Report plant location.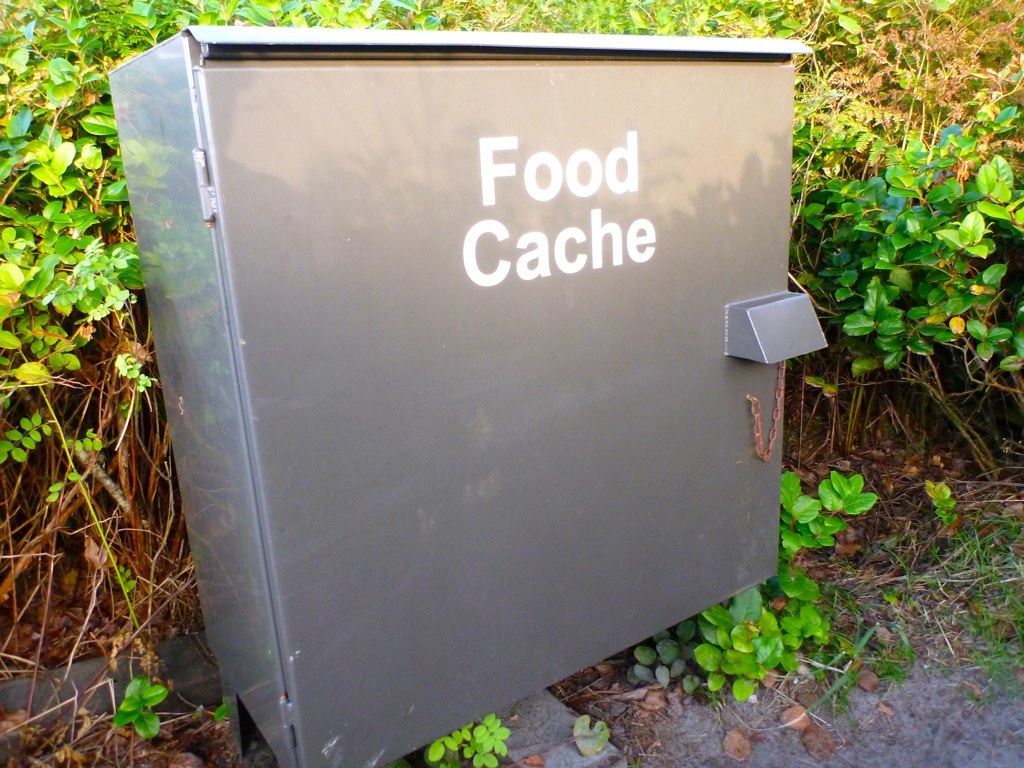
Report: bbox=[101, 661, 186, 743].
